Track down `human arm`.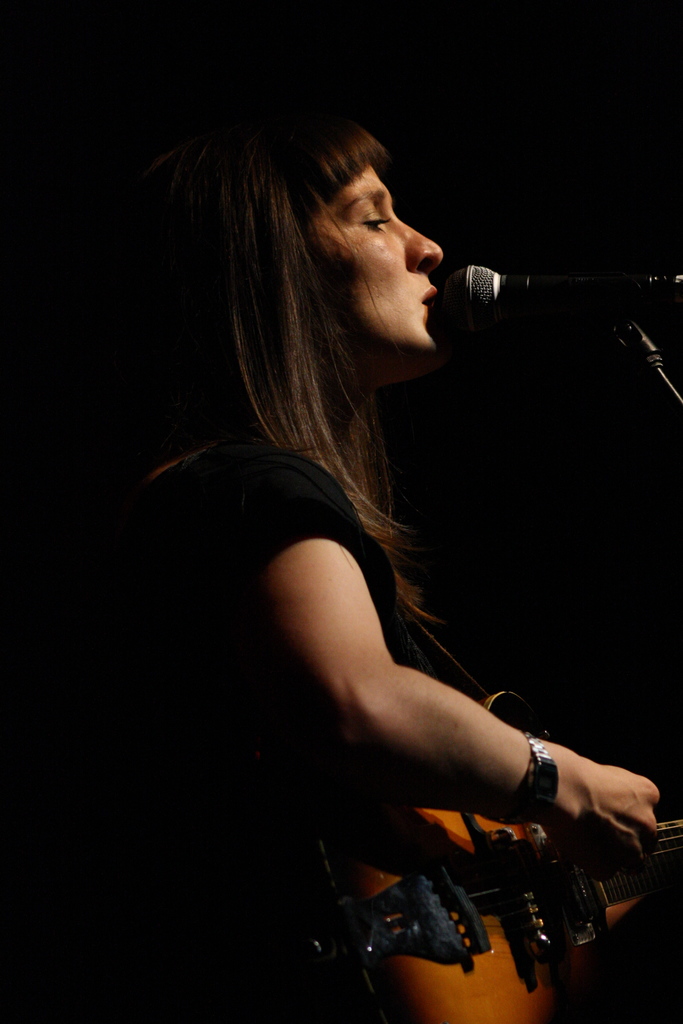
Tracked to bbox=[220, 495, 561, 888].
